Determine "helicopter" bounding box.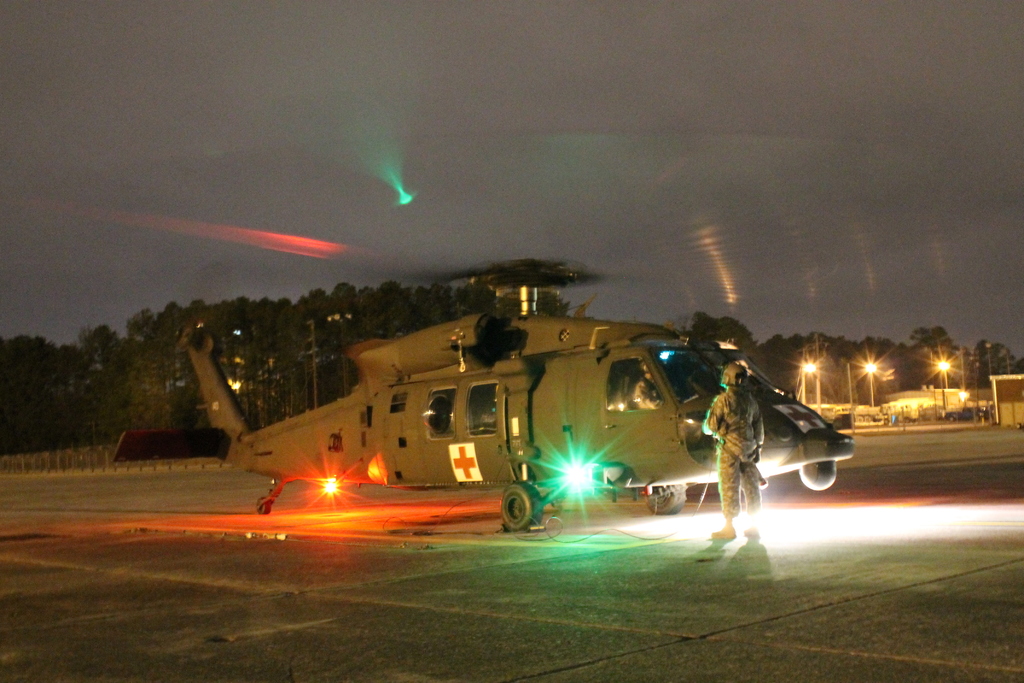
Determined: box(92, 260, 850, 516).
